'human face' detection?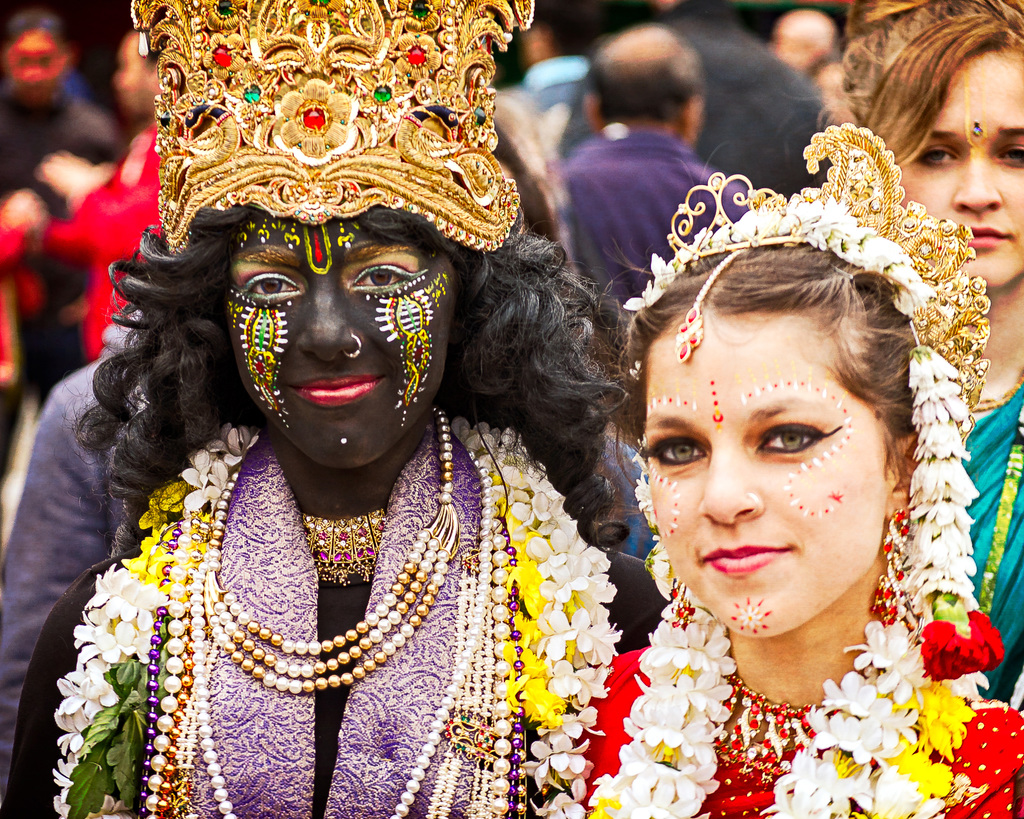
115, 35, 157, 116
